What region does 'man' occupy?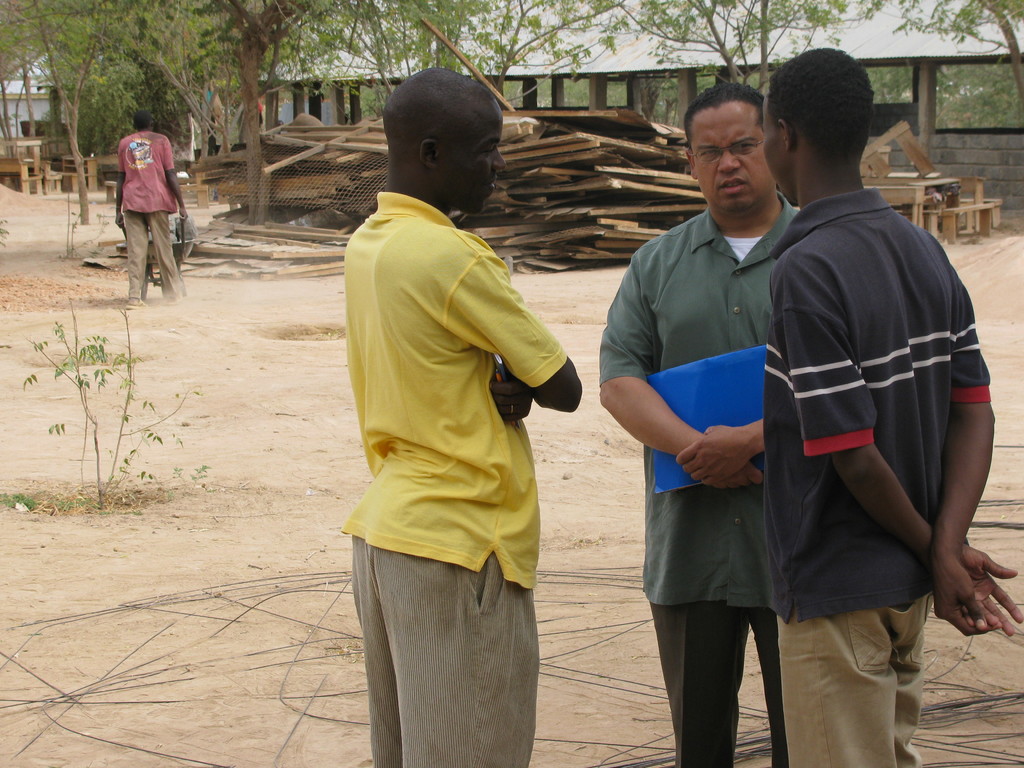
(320, 61, 585, 737).
